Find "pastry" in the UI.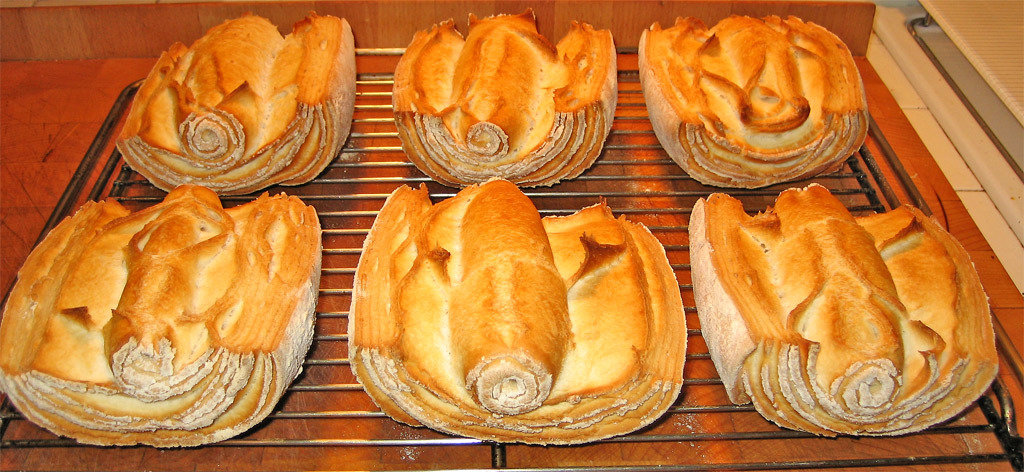
UI element at crop(393, 3, 620, 188).
